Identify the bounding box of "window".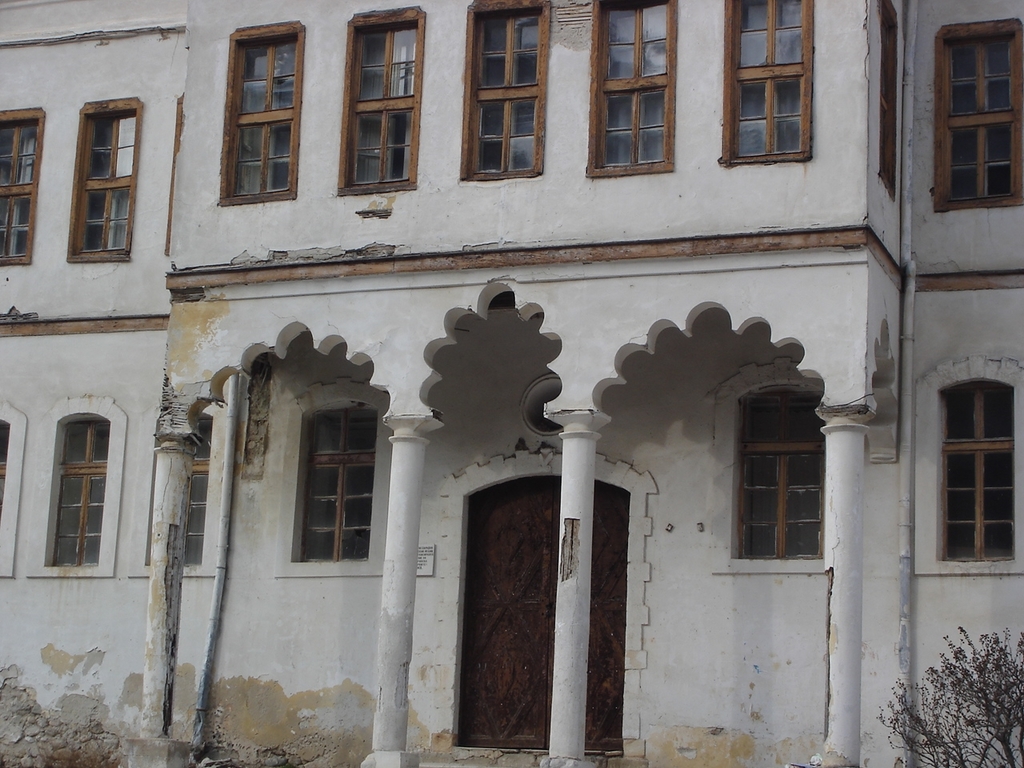
[left=722, top=0, right=818, bottom=159].
